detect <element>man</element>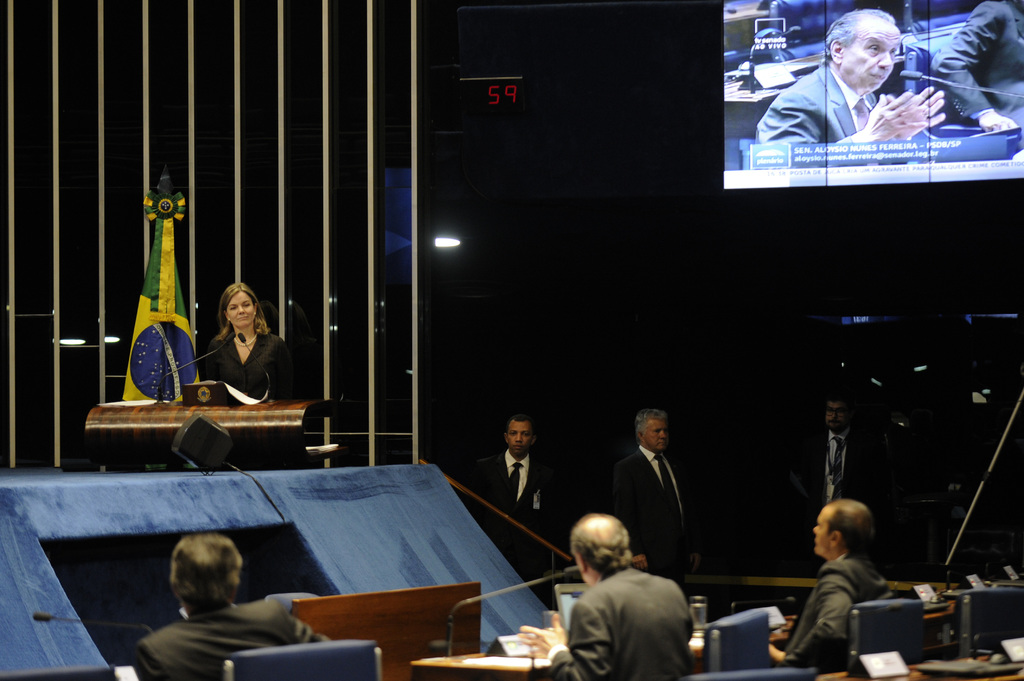
929,0,1023,134
